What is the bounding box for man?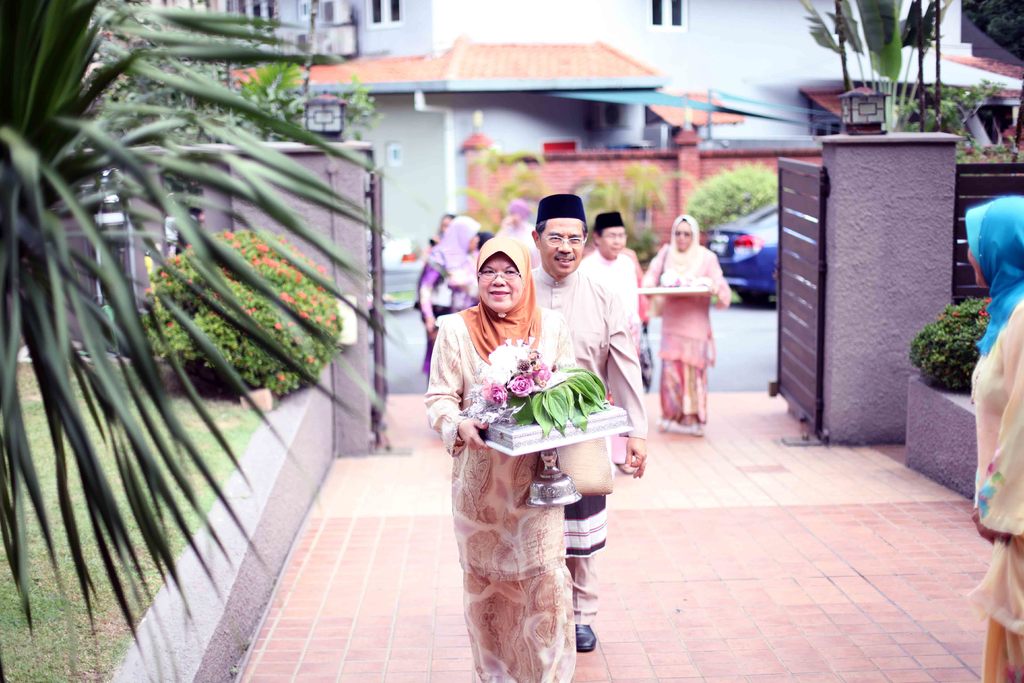
{"x1": 446, "y1": 215, "x2": 650, "y2": 633}.
